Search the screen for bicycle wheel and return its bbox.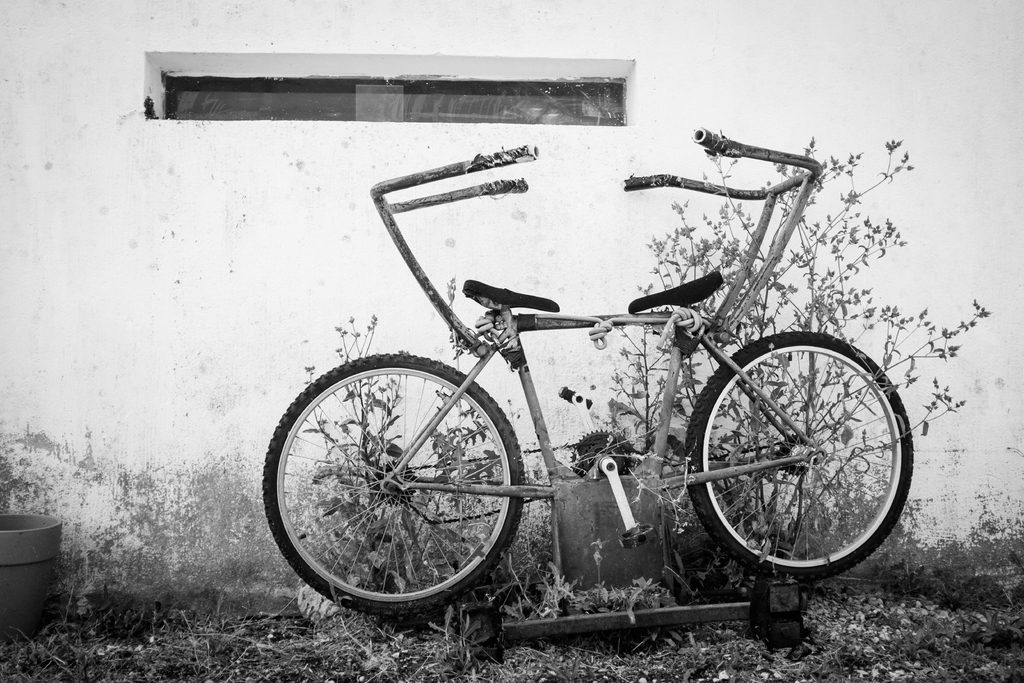
Found: Rect(691, 334, 913, 595).
